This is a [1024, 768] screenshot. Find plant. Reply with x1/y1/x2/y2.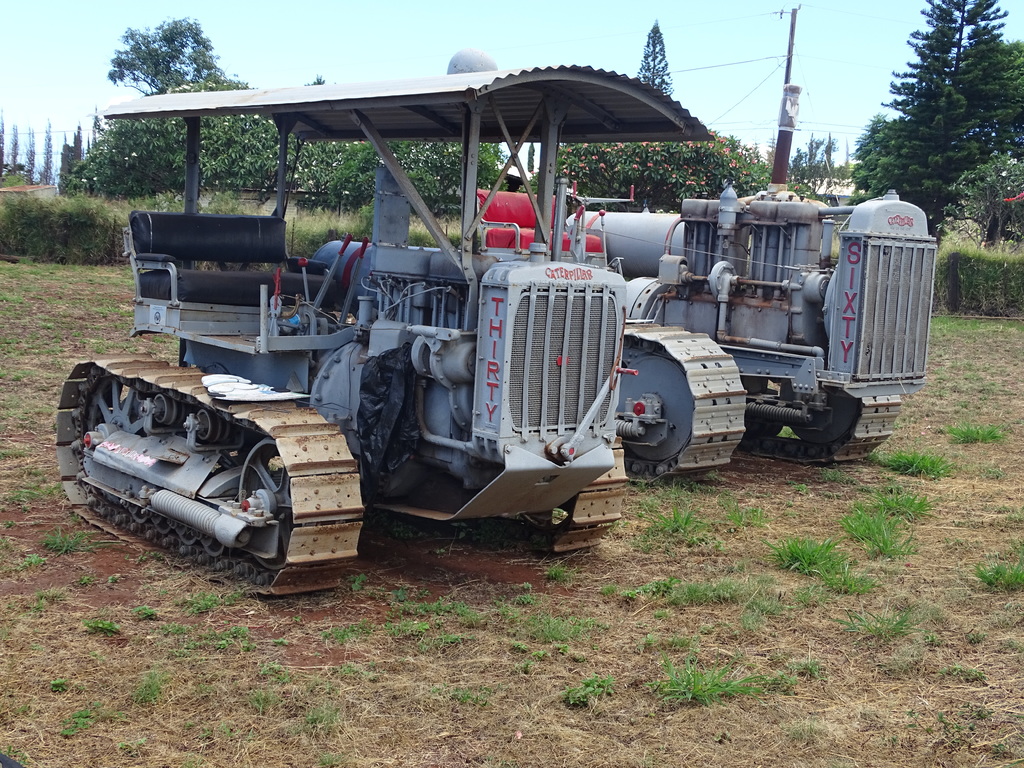
44/522/92/555.
